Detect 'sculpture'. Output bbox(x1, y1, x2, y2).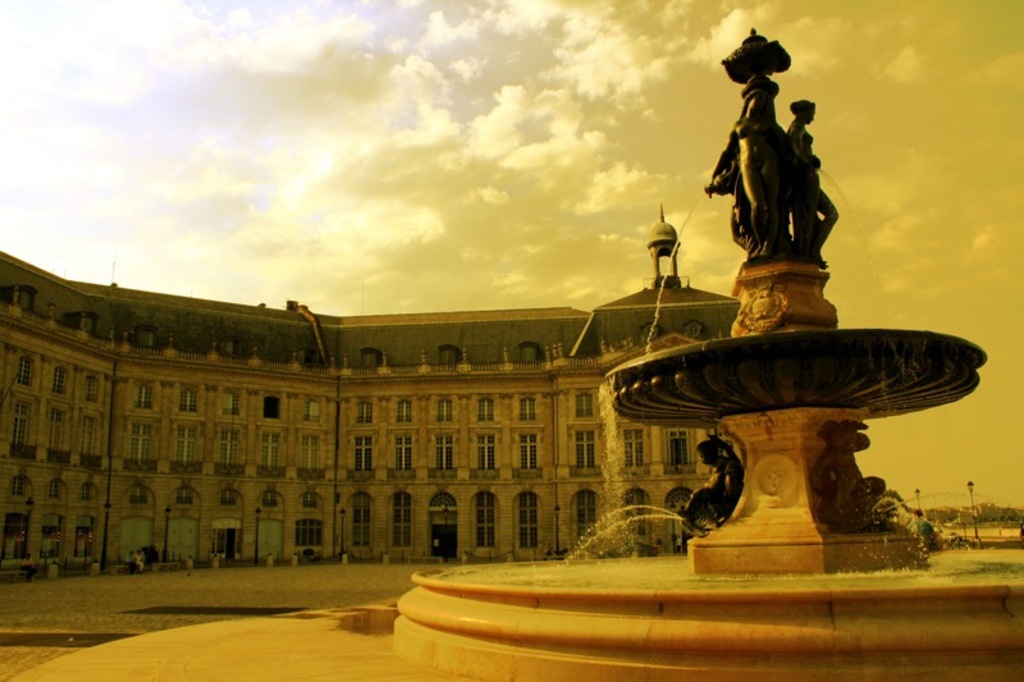
bbox(709, 29, 847, 288).
